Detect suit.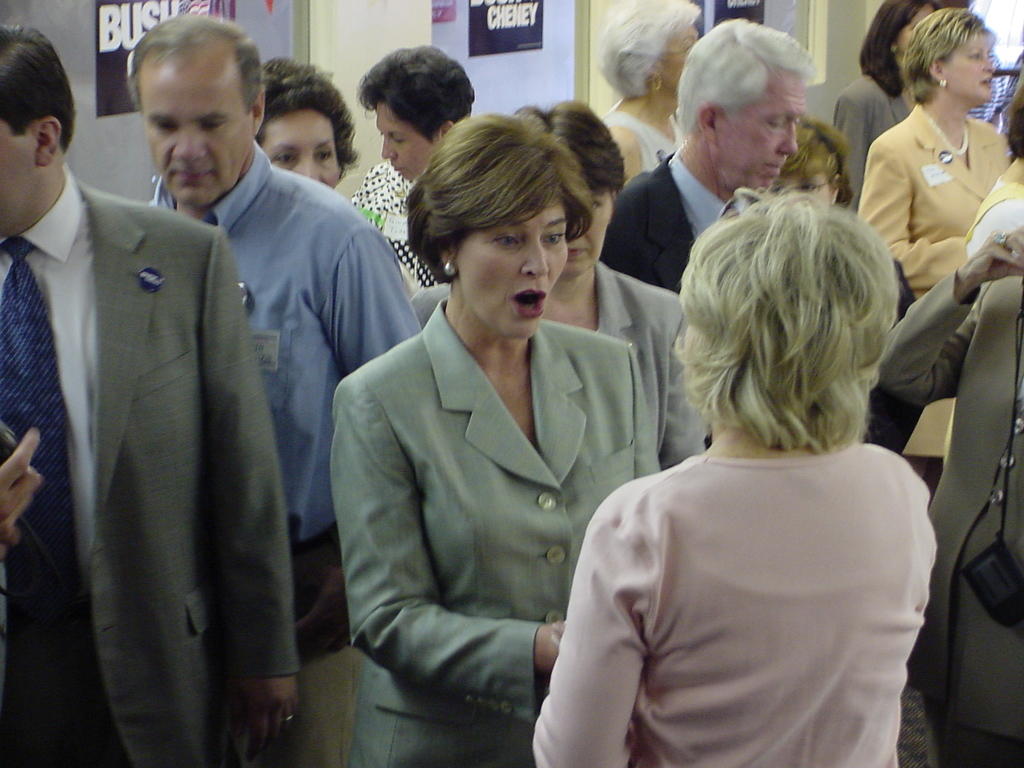
Detected at [874,271,1023,767].
